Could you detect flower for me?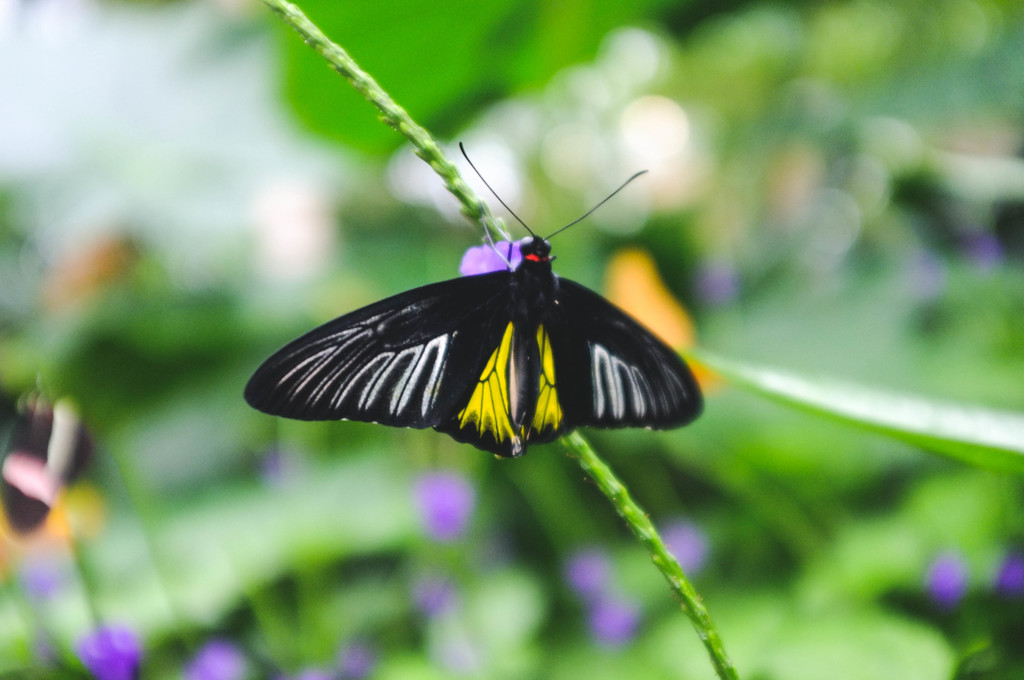
Detection result: box=[998, 555, 1023, 597].
